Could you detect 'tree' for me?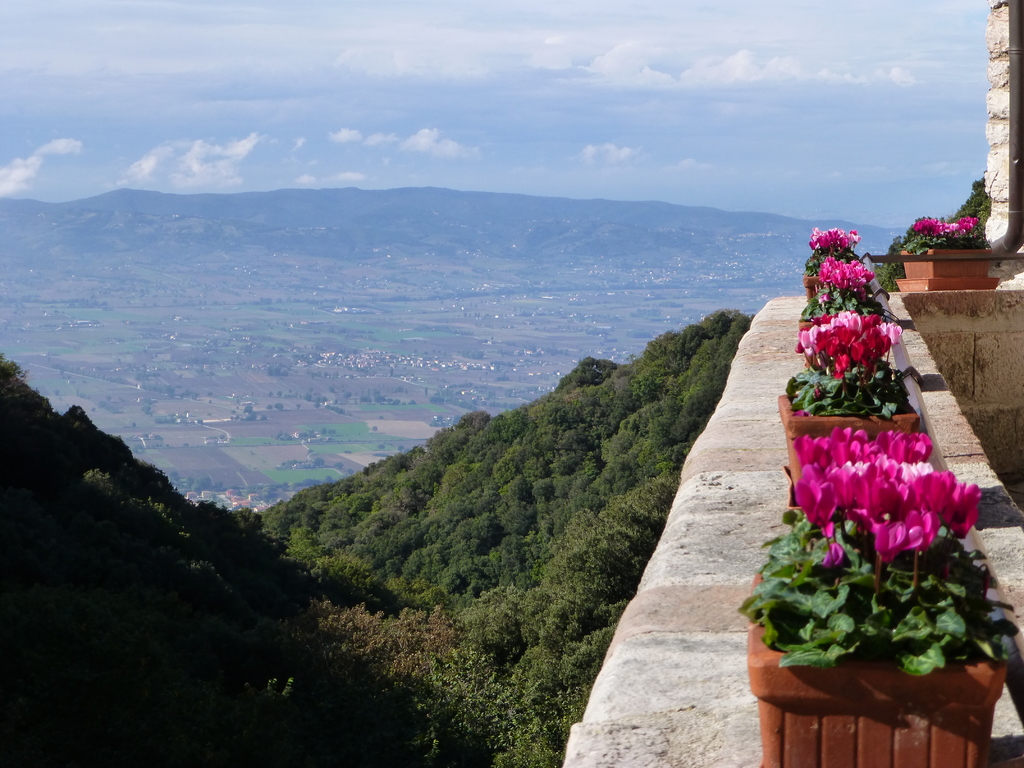
Detection result: box=[252, 307, 751, 762].
